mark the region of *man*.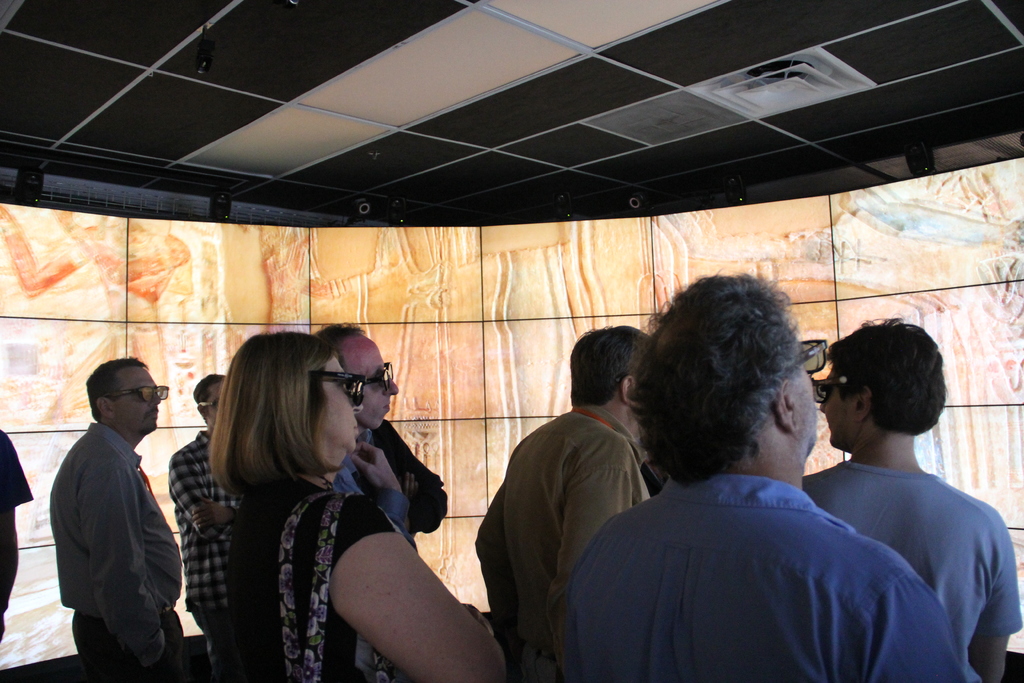
Region: [x1=803, y1=309, x2=1023, y2=682].
